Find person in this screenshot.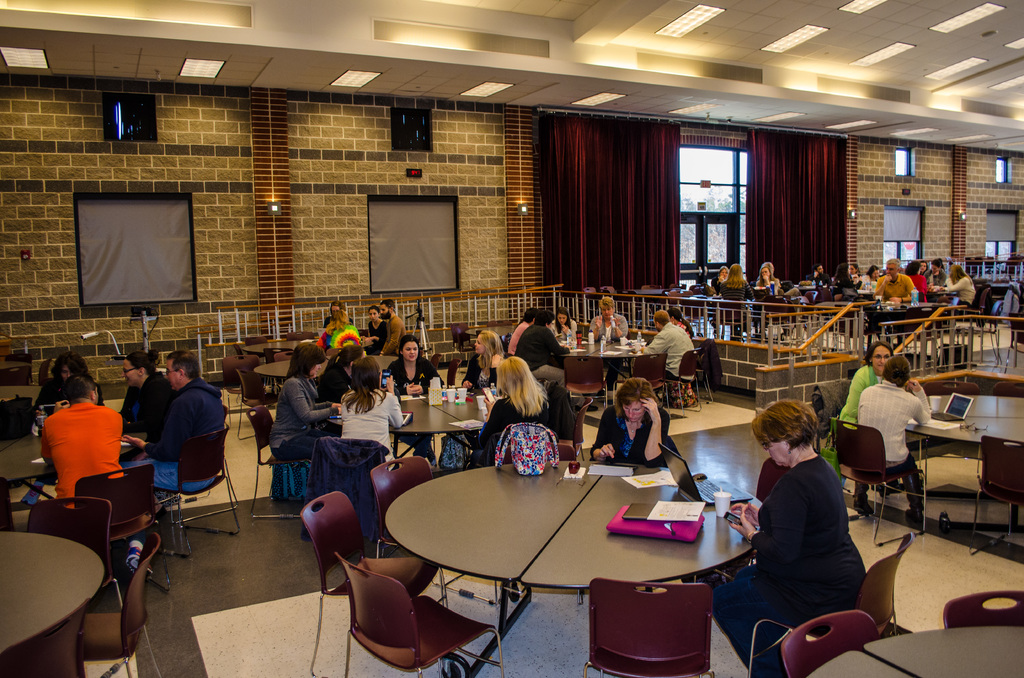
The bounding box for person is 316:308:360:350.
